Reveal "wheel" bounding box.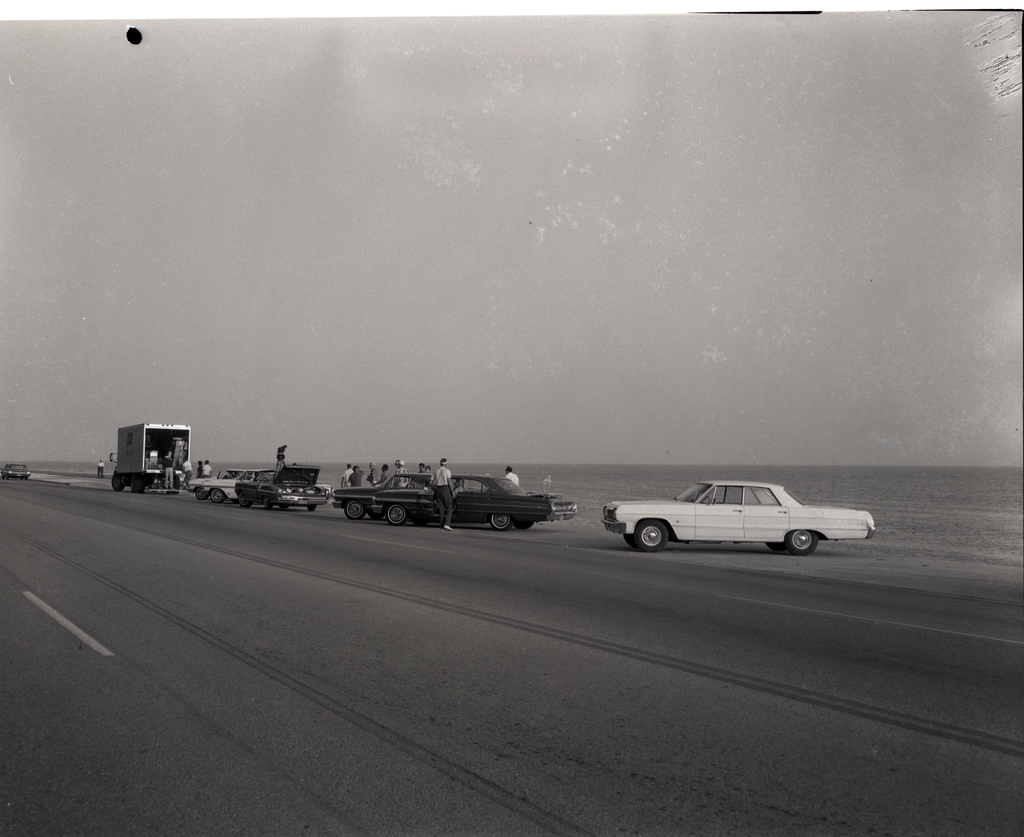
Revealed: l=210, t=487, r=225, b=504.
